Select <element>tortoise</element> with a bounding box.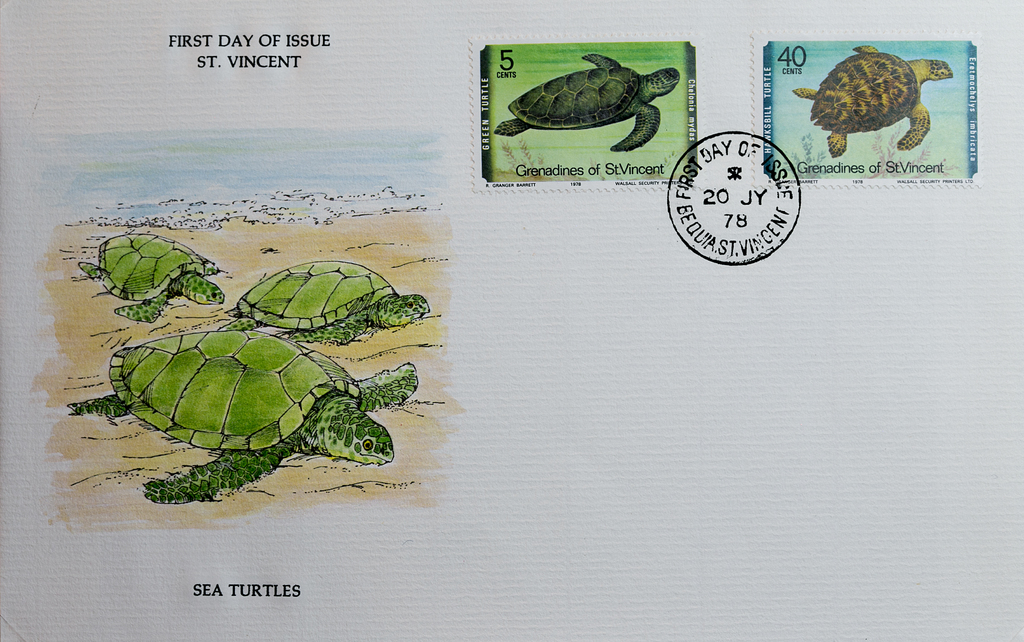
(x1=60, y1=324, x2=417, y2=506).
